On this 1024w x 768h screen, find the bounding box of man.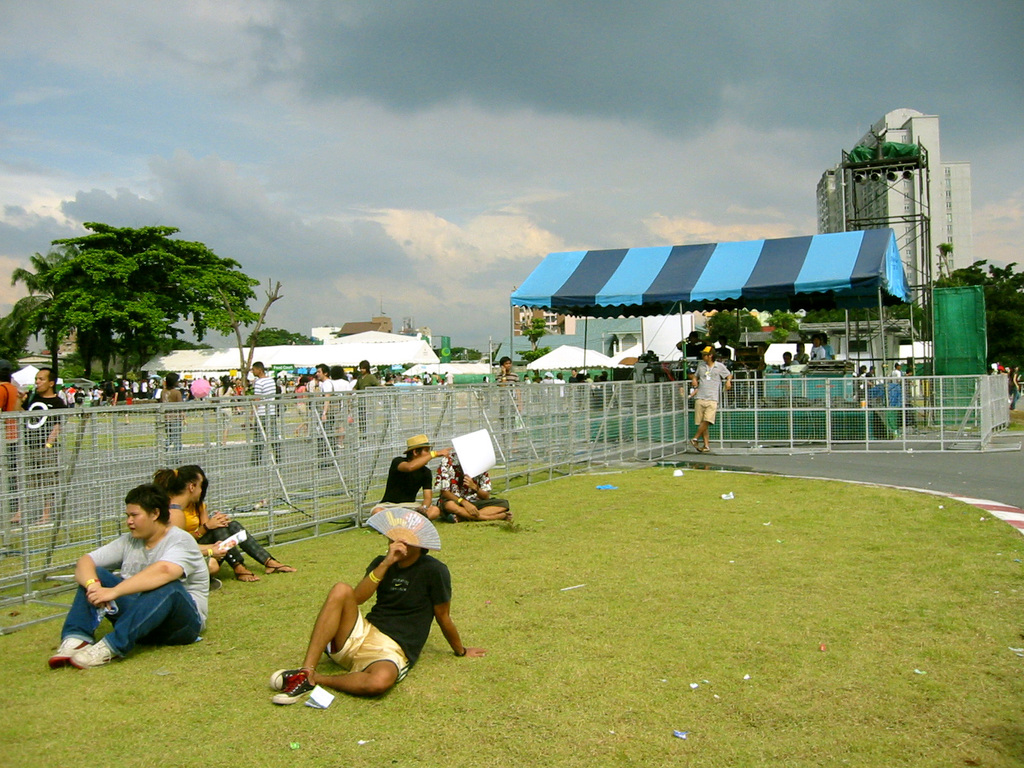
Bounding box: {"left": 313, "top": 364, "right": 334, "bottom": 474}.
